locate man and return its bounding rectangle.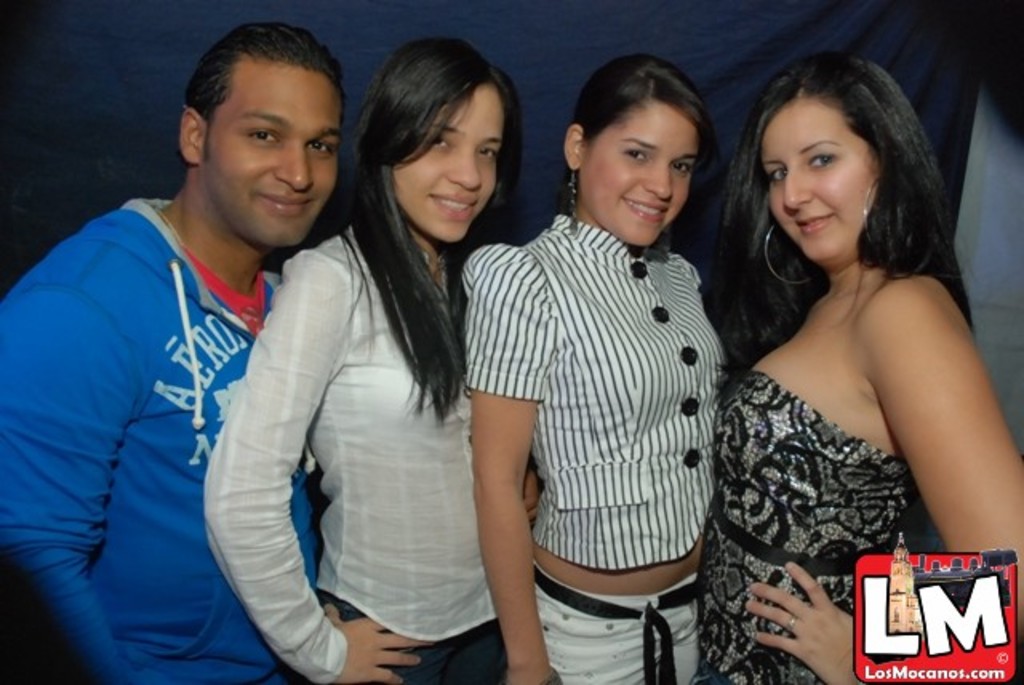
[24,24,350,674].
